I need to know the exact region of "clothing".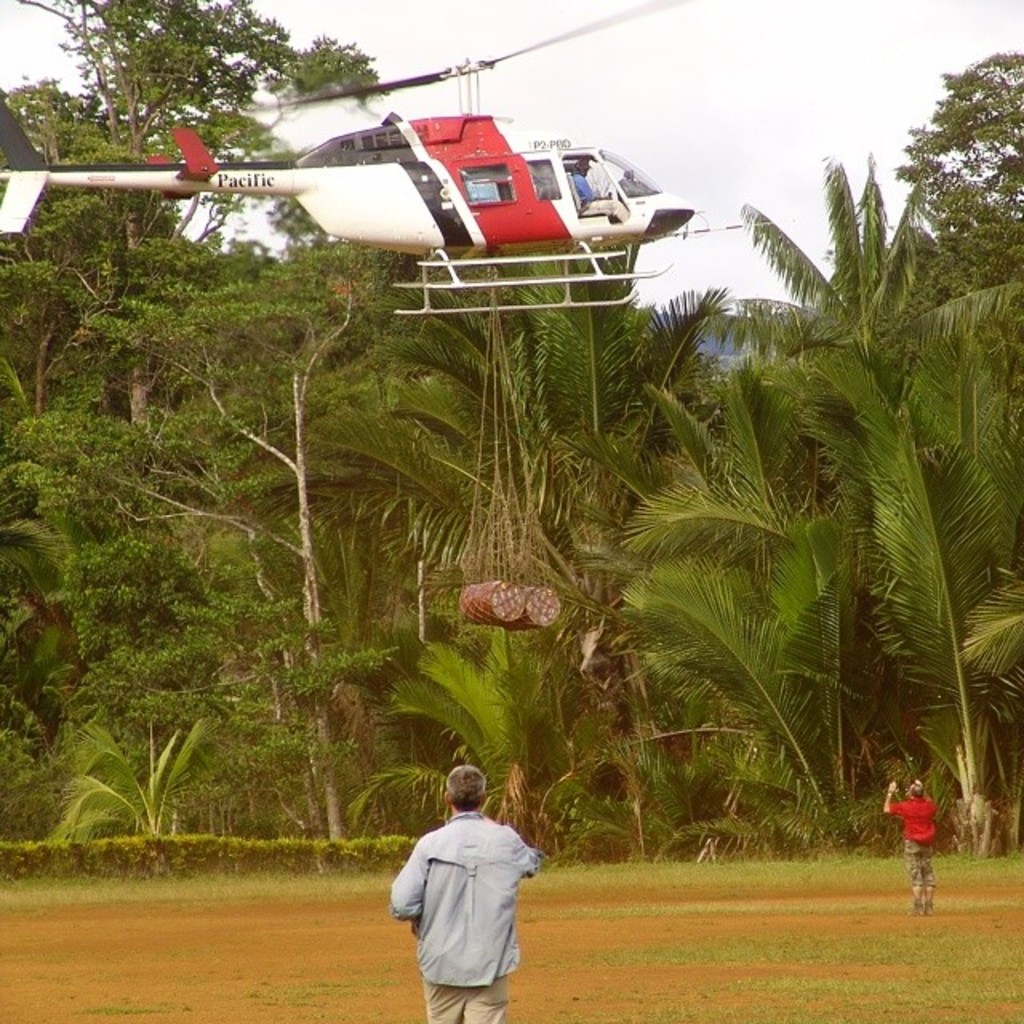
Region: (left=422, top=974, right=506, bottom=1022).
